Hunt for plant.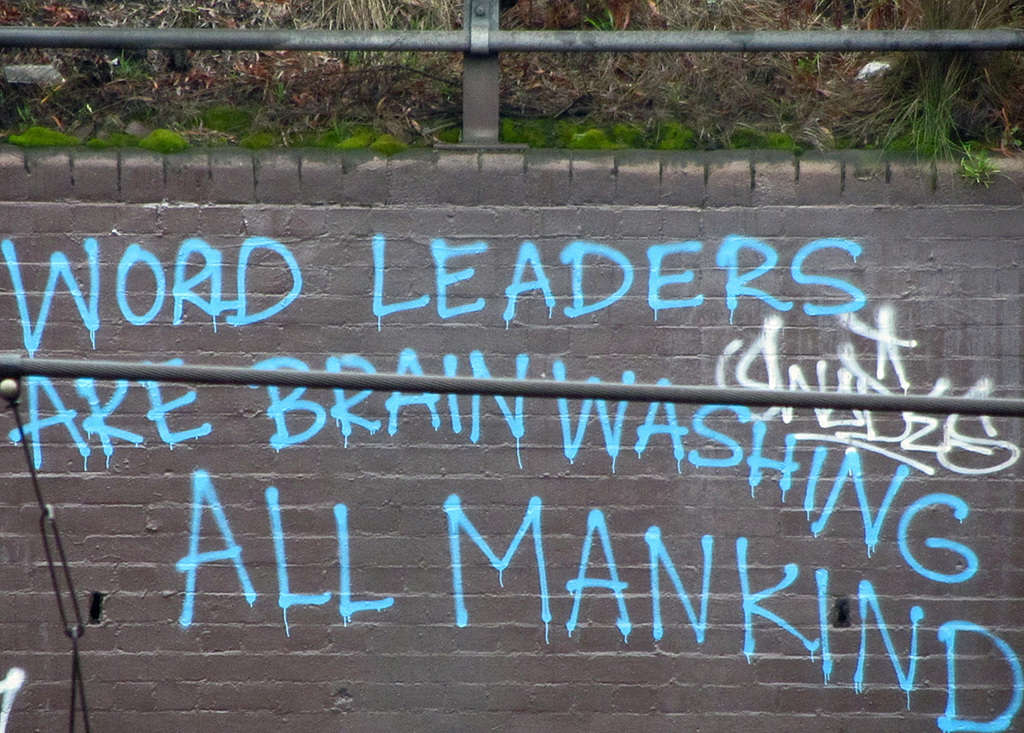
Hunted down at pyautogui.locateOnScreen(652, 114, 705, 152).
